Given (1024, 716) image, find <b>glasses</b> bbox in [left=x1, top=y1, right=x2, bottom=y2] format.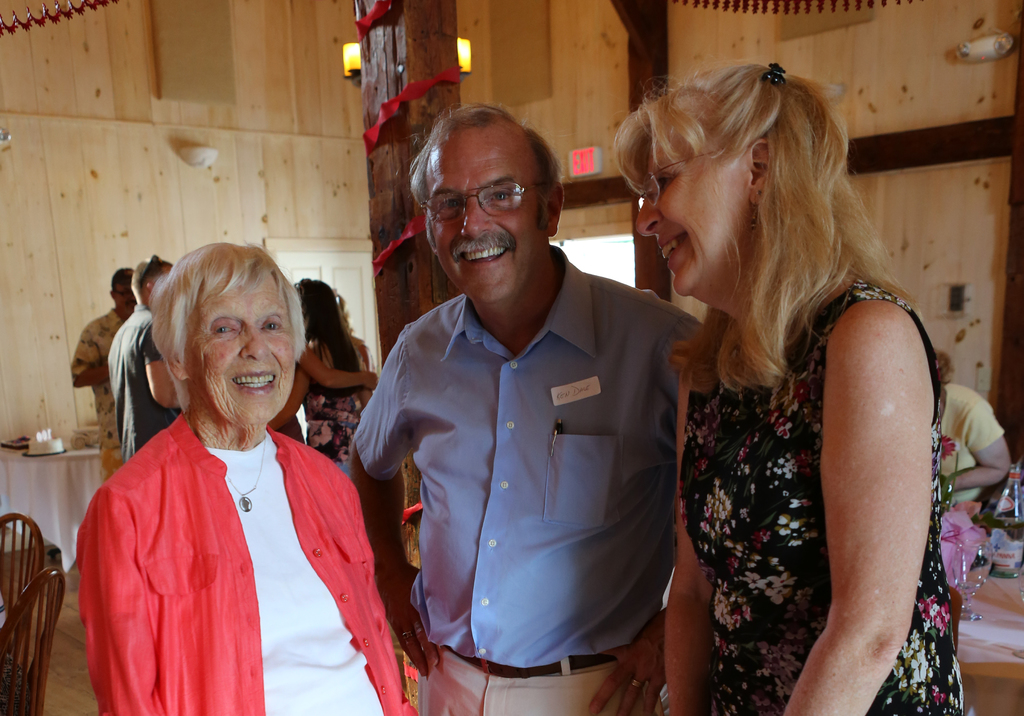
[left=636, top=147, right=721, bottom=207].
